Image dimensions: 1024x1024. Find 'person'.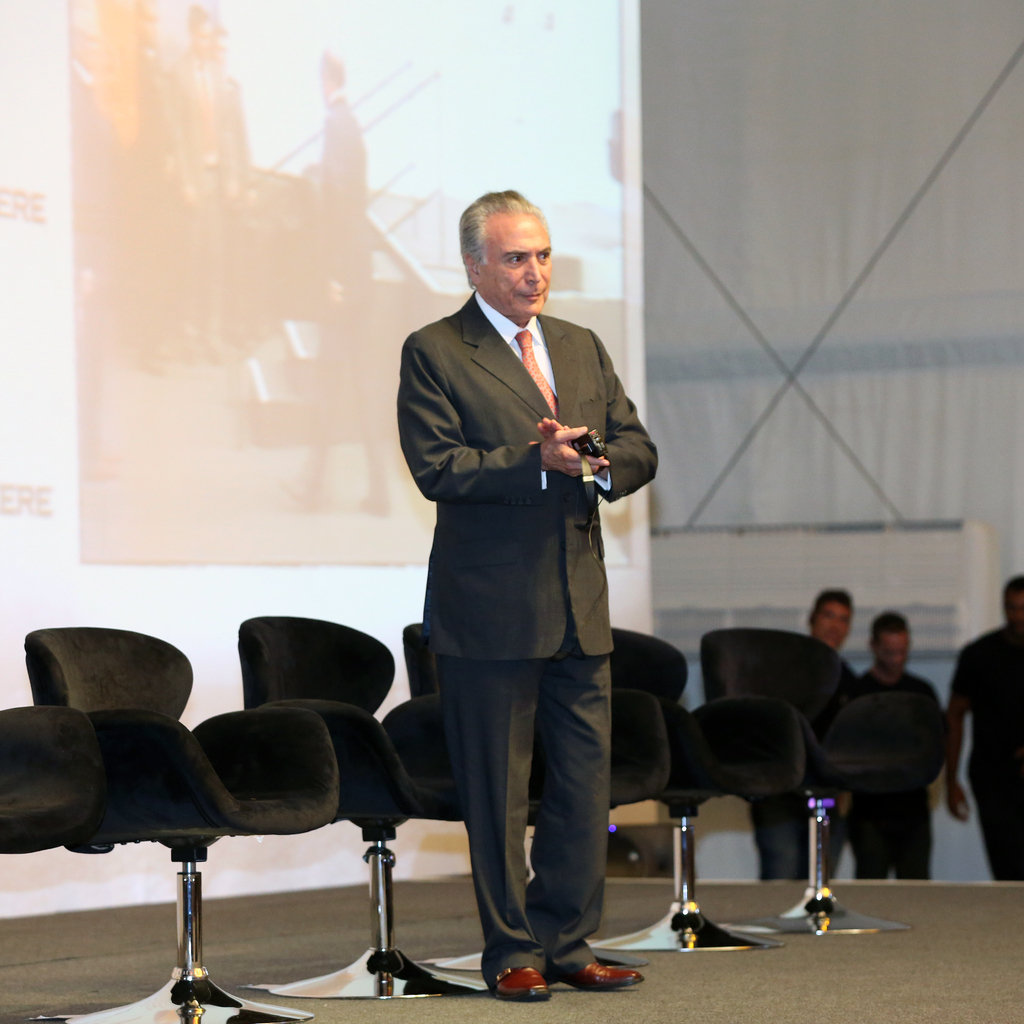
(394, 181, 656, 1005).
